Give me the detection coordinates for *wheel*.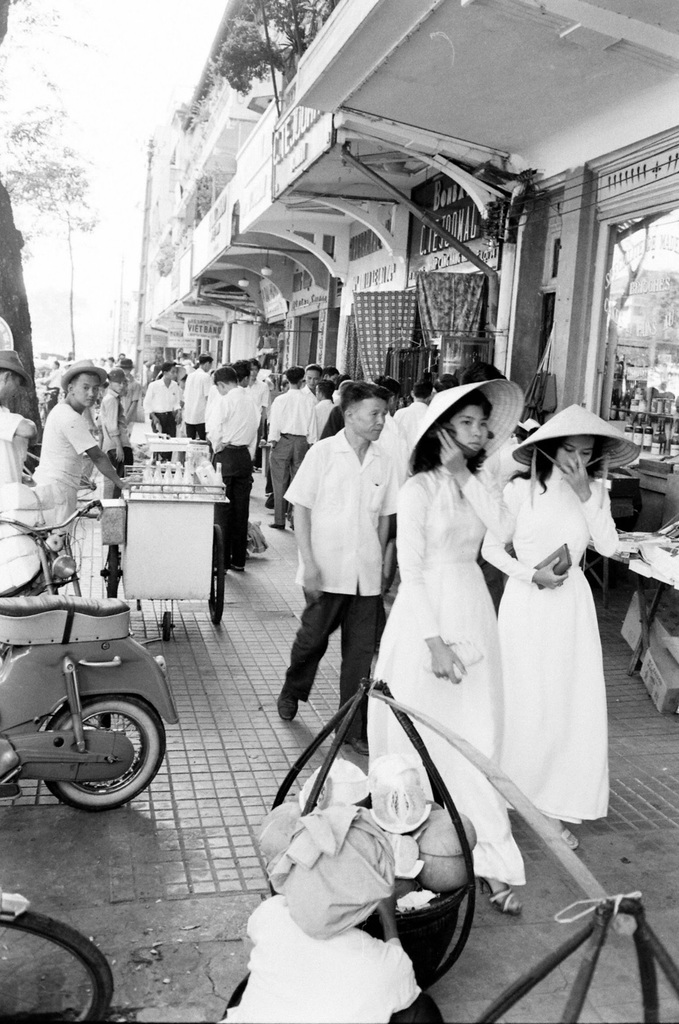
<bbox>99, 545, 120, 599</bbox>.
